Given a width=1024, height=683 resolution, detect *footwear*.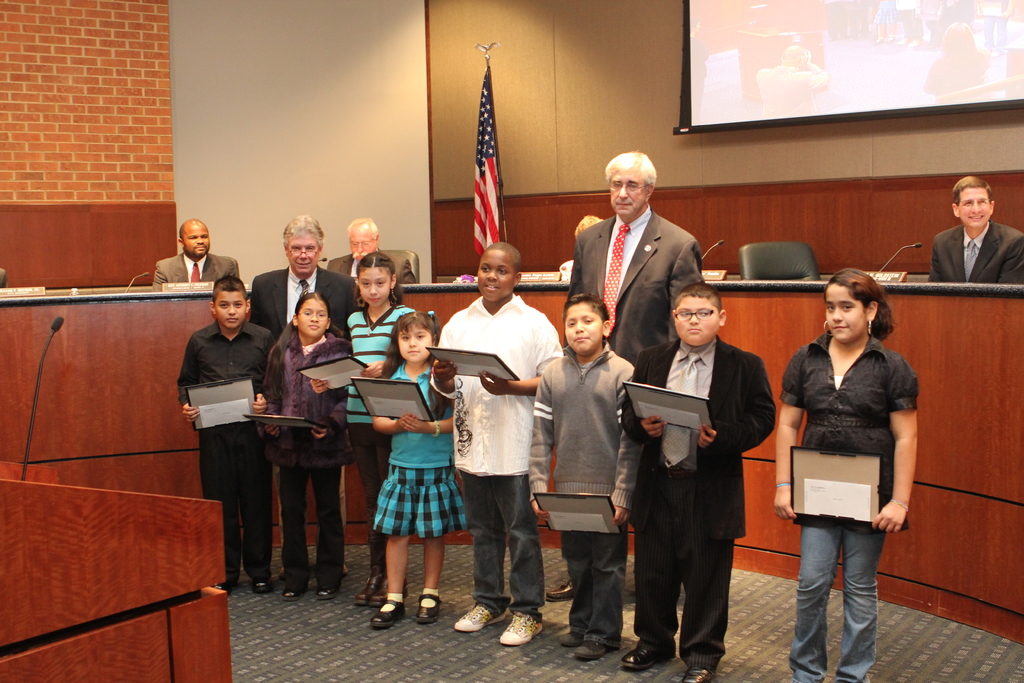
left=411, top=593, right=445, bottom=622.
